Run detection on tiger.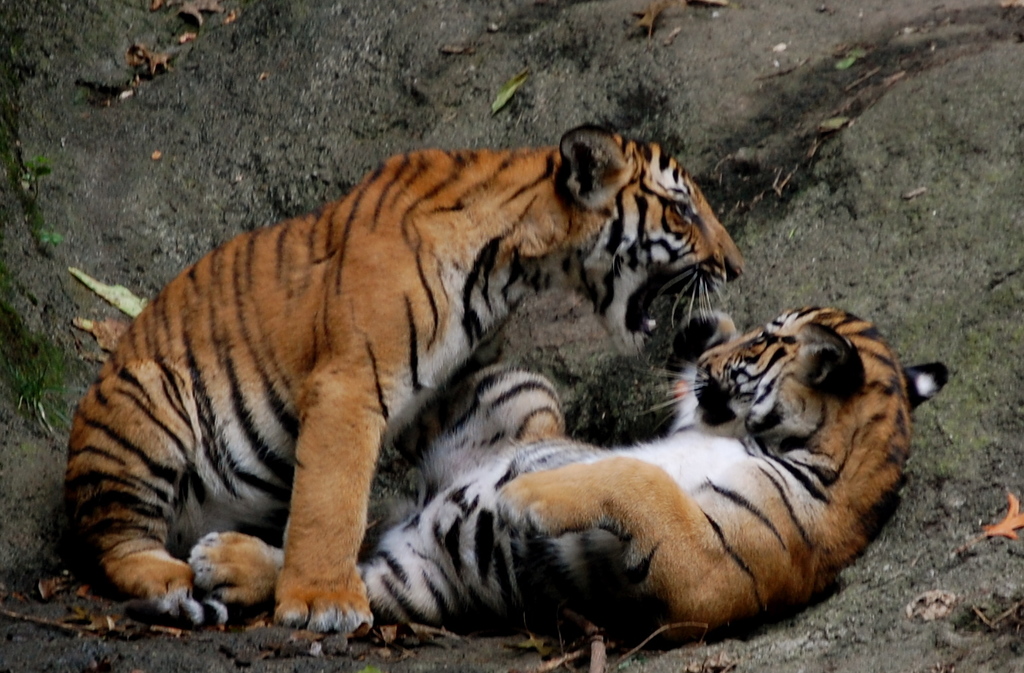
Result: left=67, top=122, right=746, bottom=633.
